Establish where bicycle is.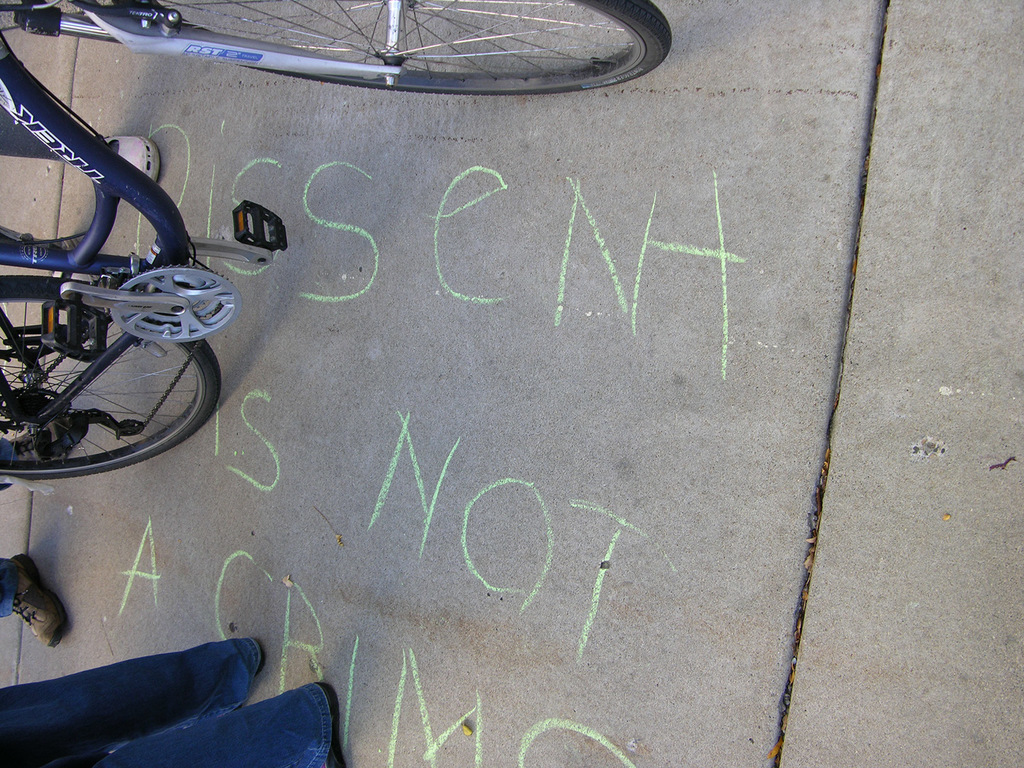
Established at [x1=0, y1=0, x2=664, y2=475].
